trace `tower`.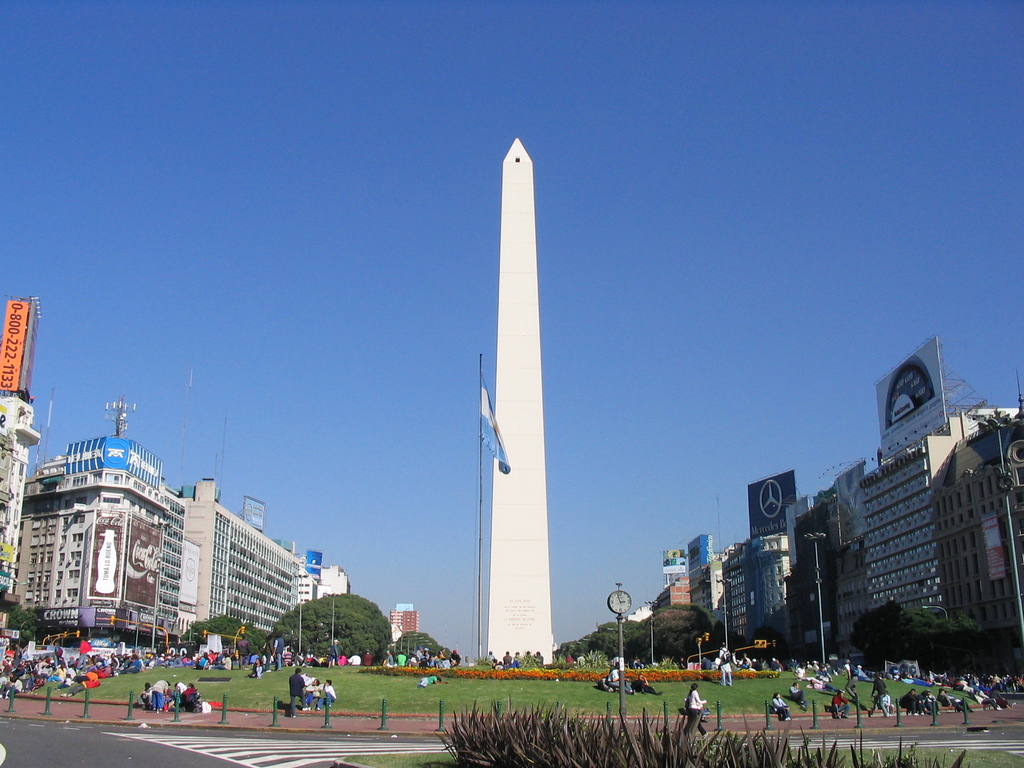
Traced to Rect(240, 488, 264, 528).
